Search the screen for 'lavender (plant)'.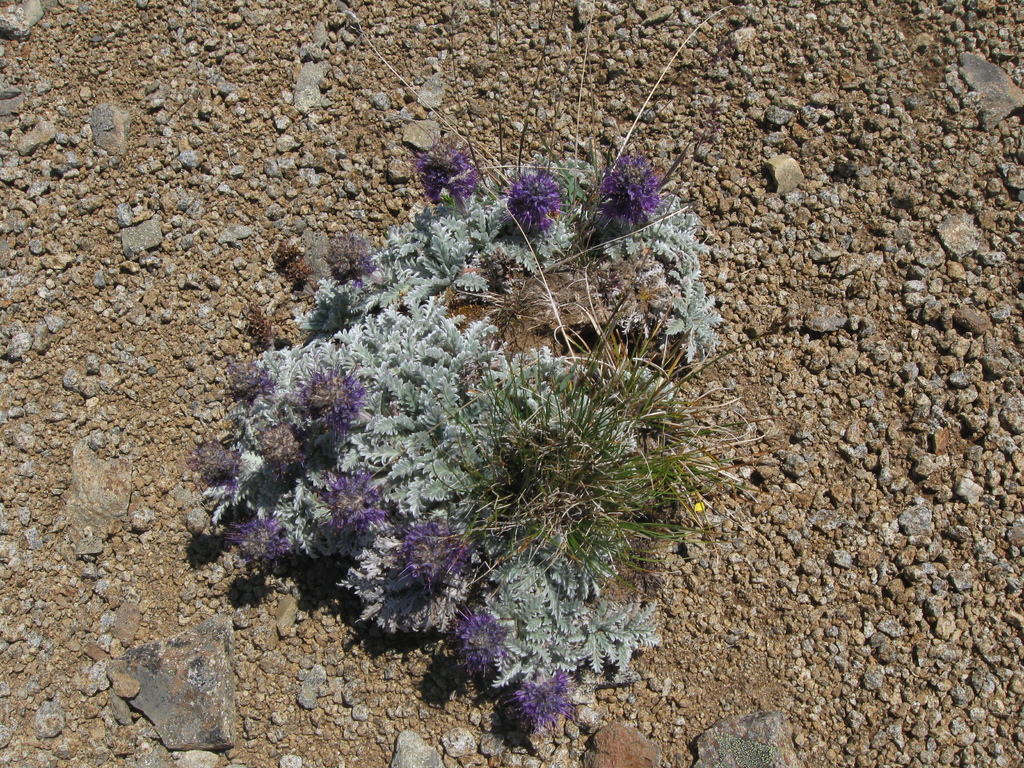
Found at [x1=512, y1=659, x2=595, y2=729].
